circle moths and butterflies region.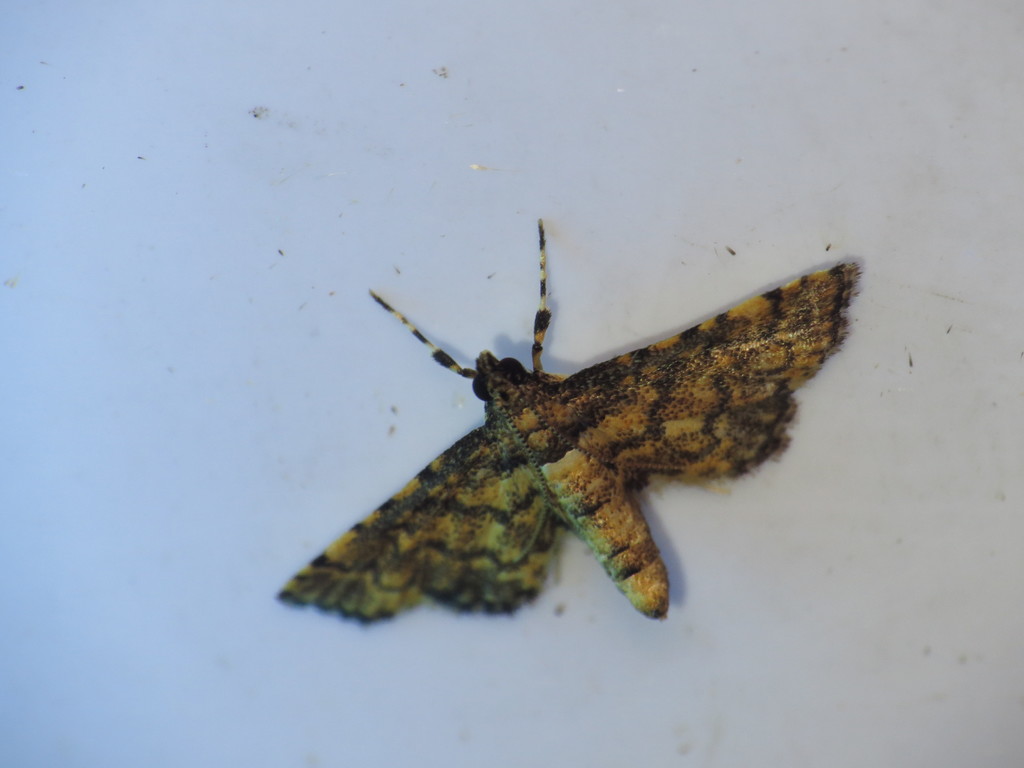
Region: 271, 216, 863, 625.
